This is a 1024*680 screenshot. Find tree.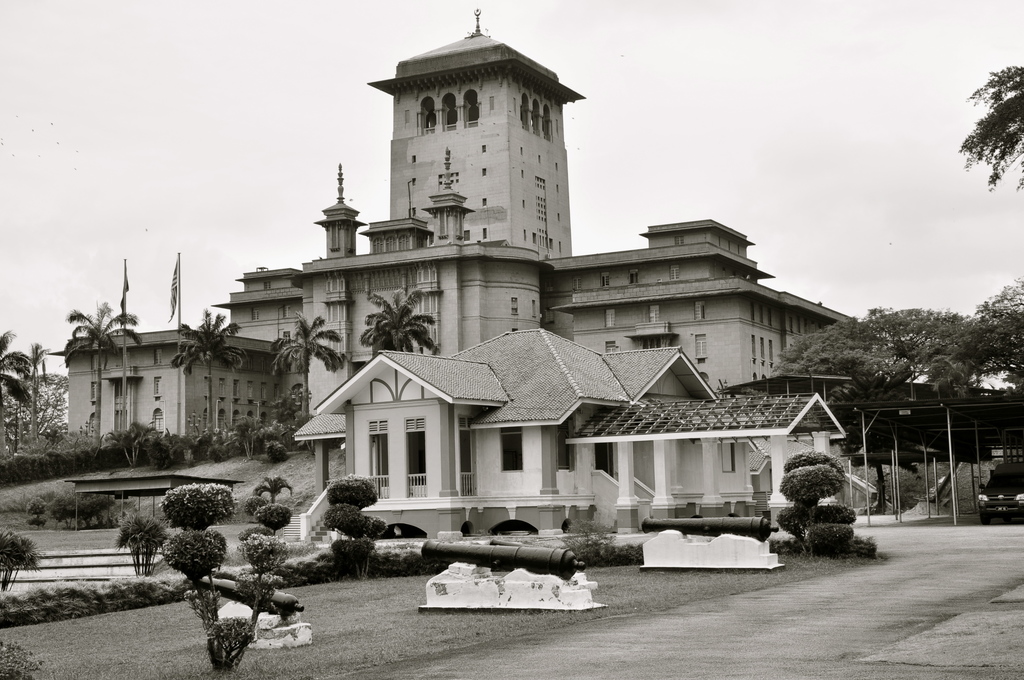
Bounding box: (left=64, top=302, right=157, bottom=414).
